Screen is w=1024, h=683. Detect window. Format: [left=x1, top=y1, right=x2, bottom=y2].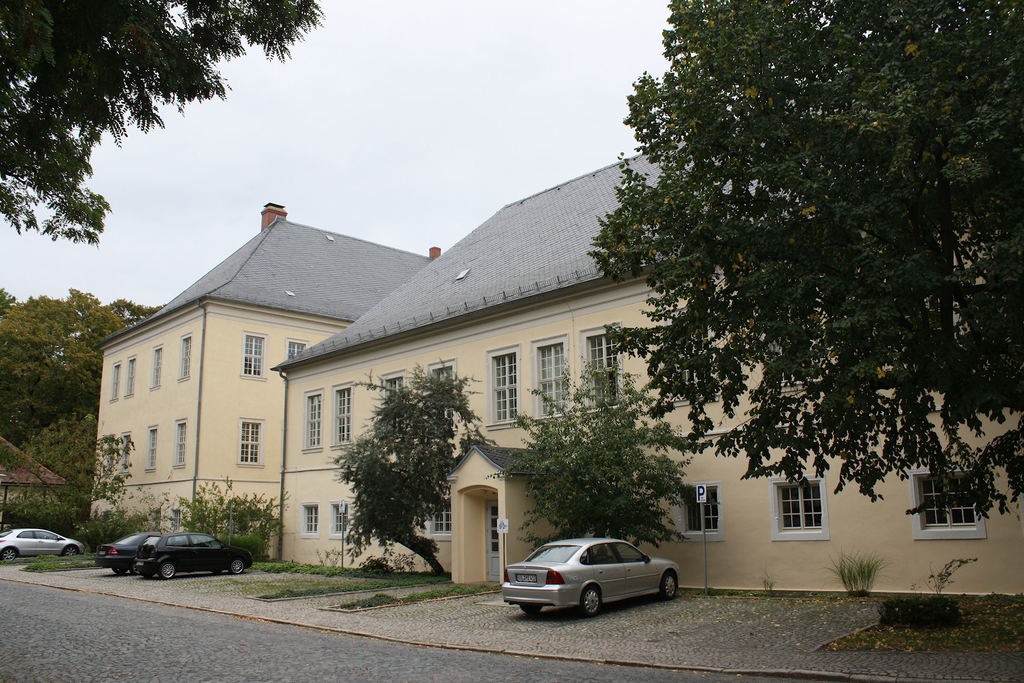
[left=121, top=430, right=130, bottom=475].
